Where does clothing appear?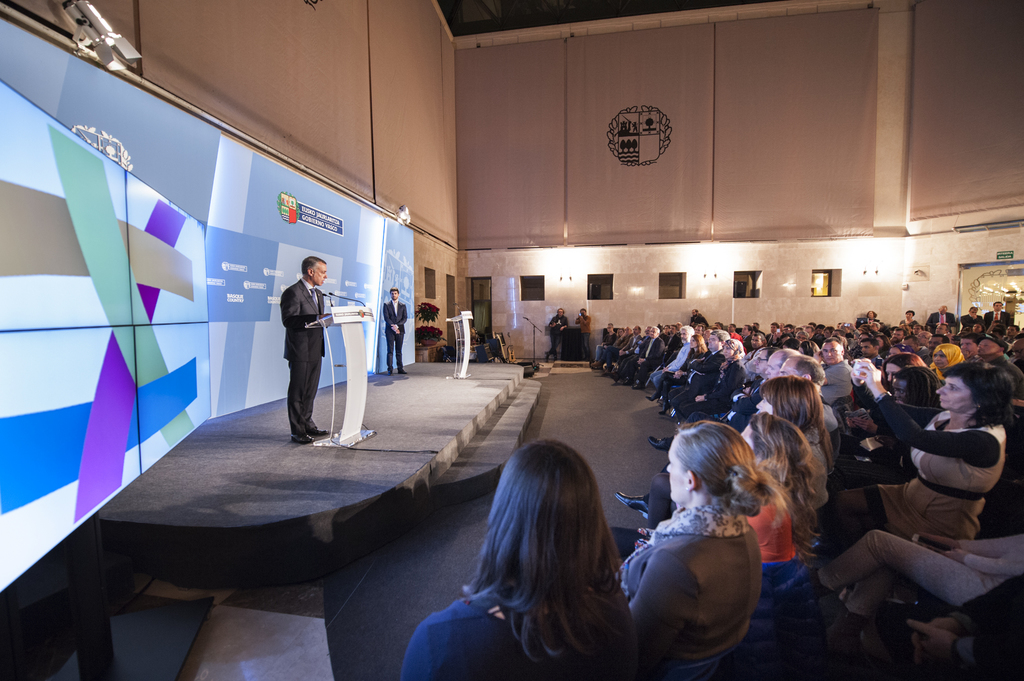
Appears at 824:418:1007:541.
